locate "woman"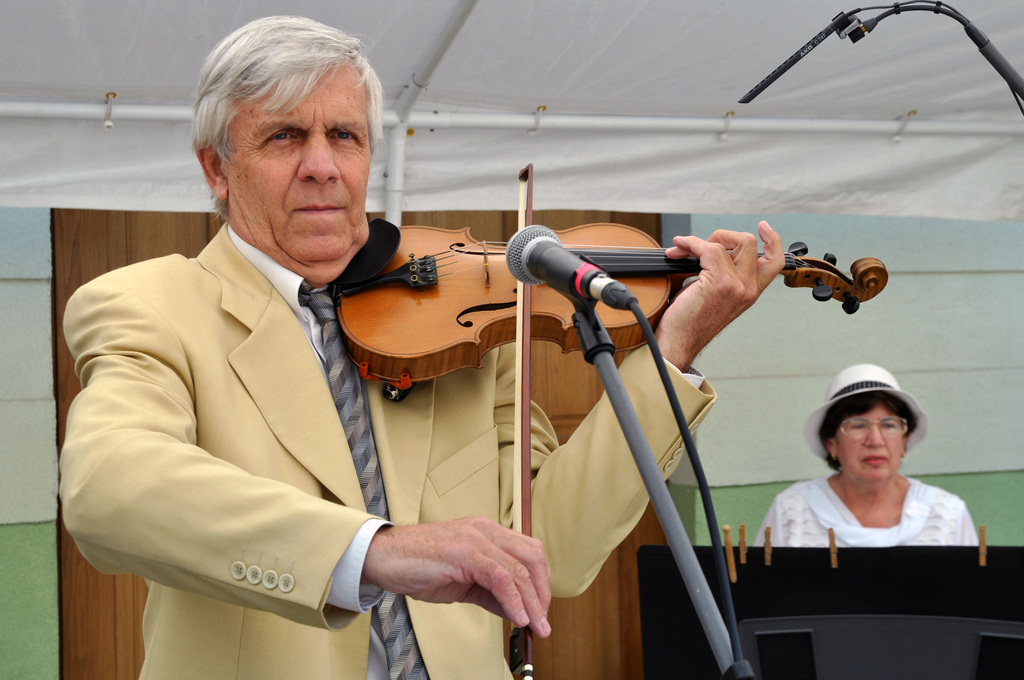
[x1=741, y1=364, x2=984, y2=546]
